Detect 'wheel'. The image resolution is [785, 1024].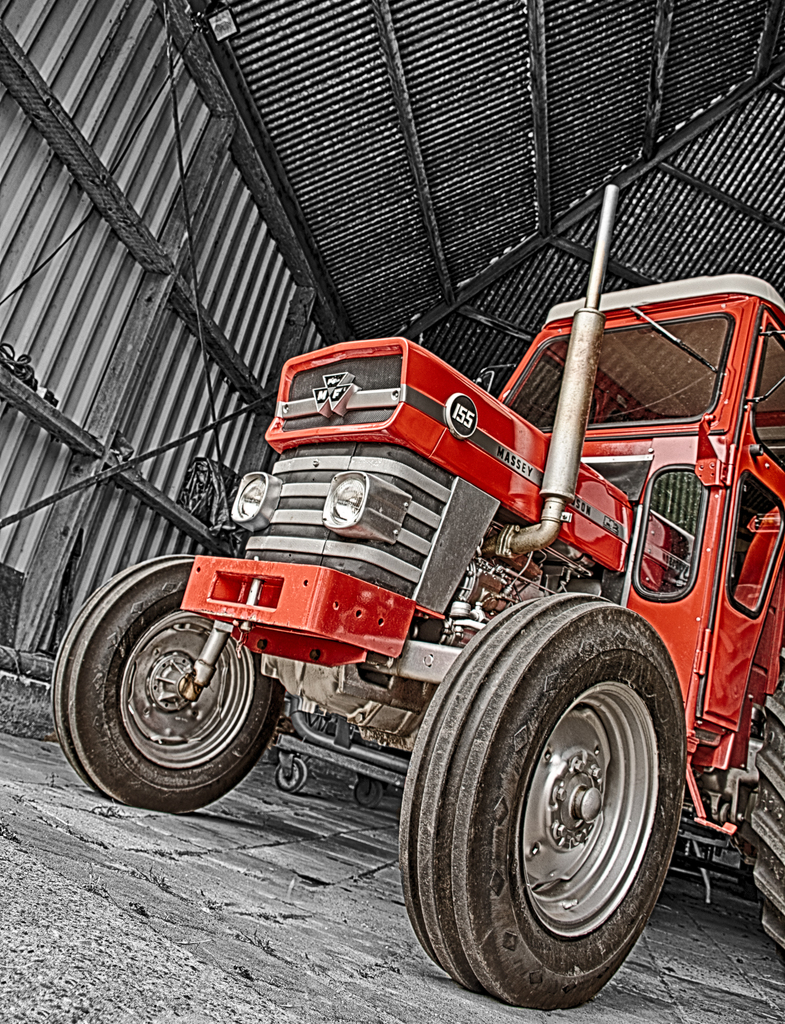
{"left": 45, "top": 550, "right": 278, "bottom": 815}.
